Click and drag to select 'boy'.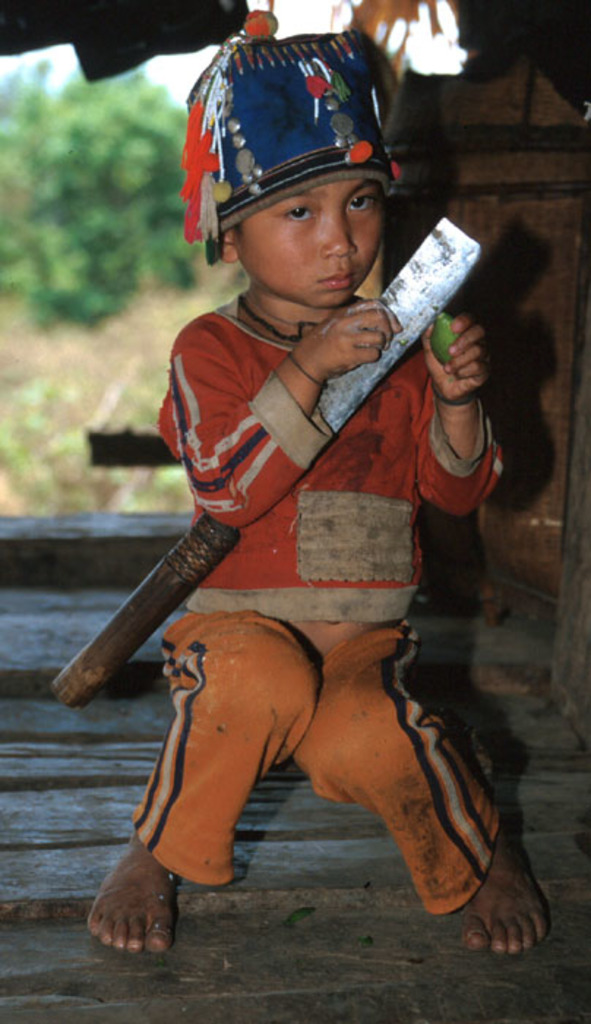
Selection: {"x1": 92, "y1": 63, "x2": 515, "y2": 875}.
